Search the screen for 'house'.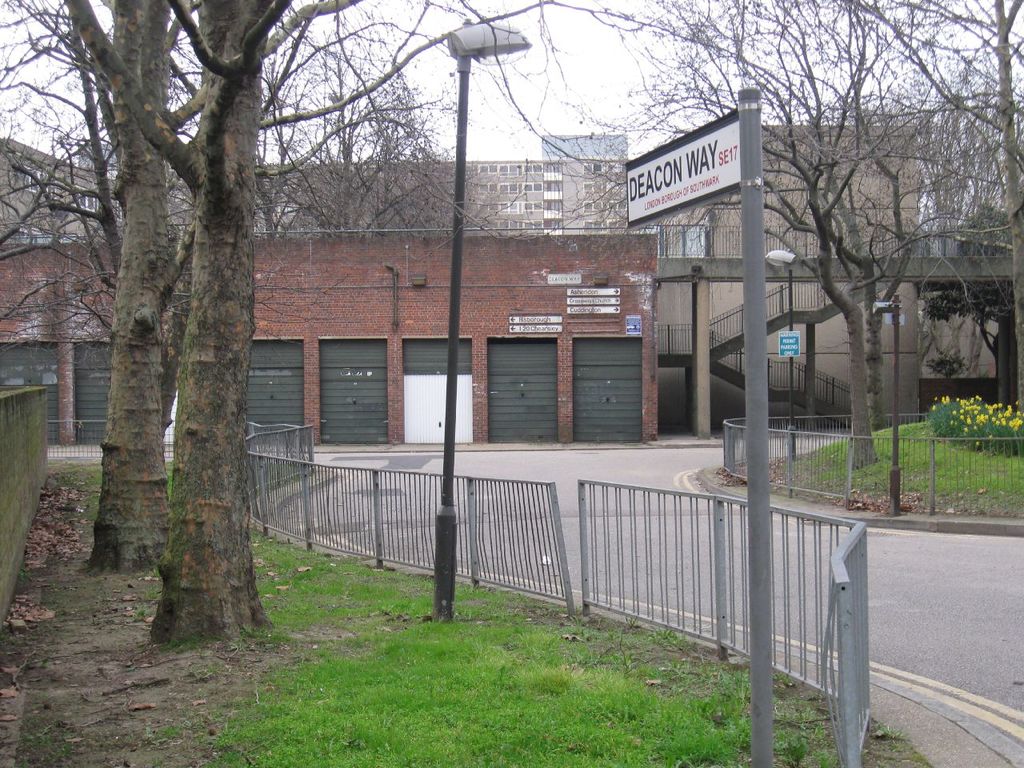
Found at x1=175, y1=126, x2=615, y2=226.
